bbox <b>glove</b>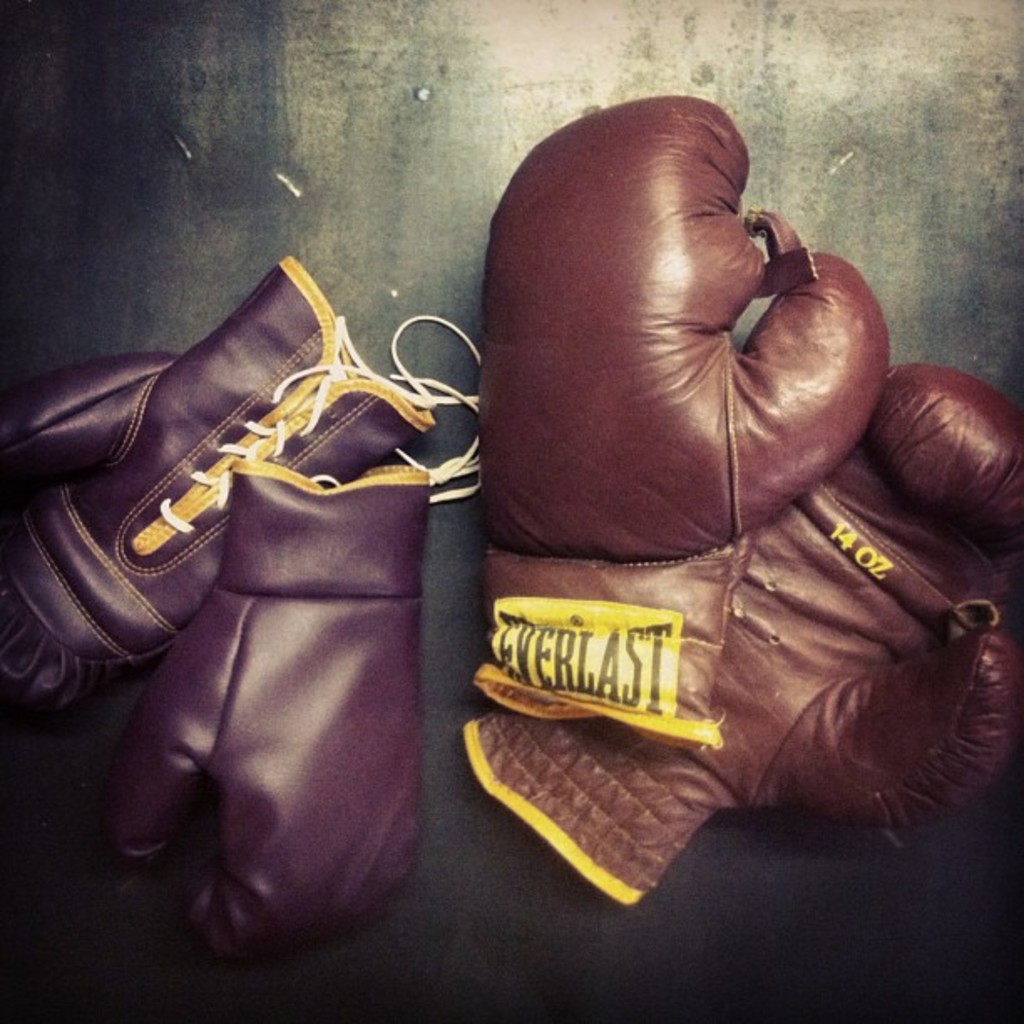
Rect(467, 92, 883, 556)
